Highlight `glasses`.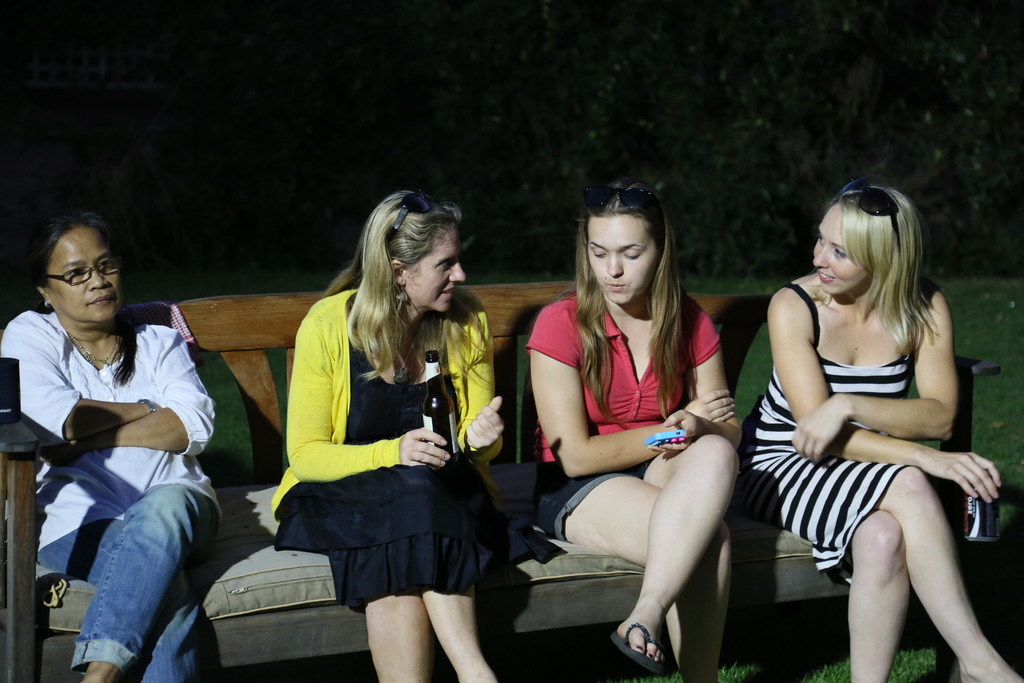
Highlighted region: rect(46, 257, 125, 287).
